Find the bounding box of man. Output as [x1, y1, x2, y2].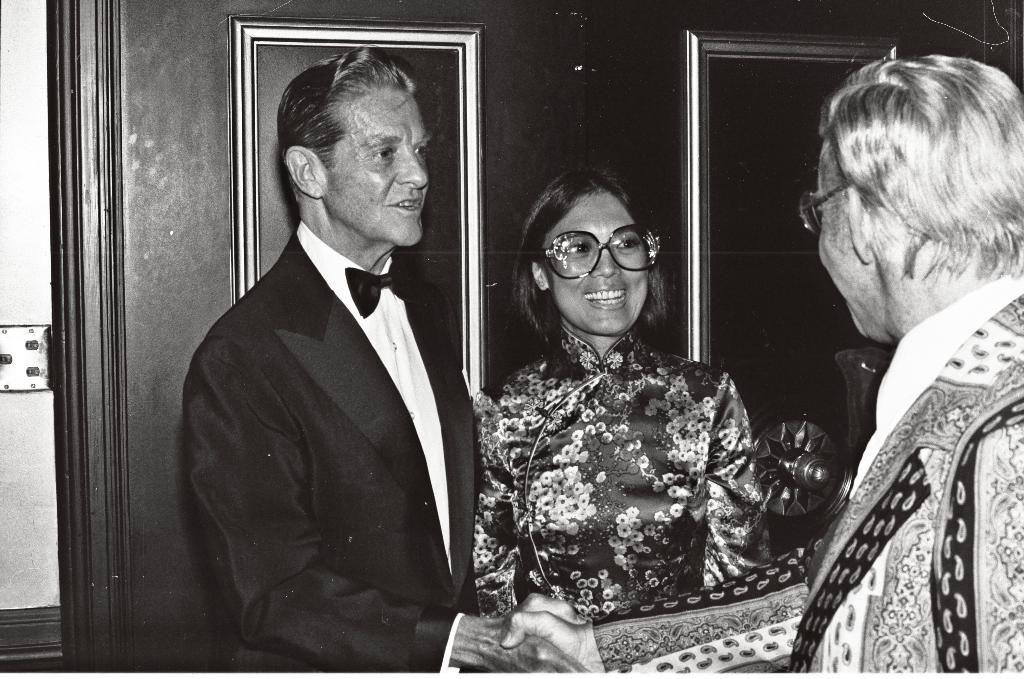
[184, 57, 514, 667].
